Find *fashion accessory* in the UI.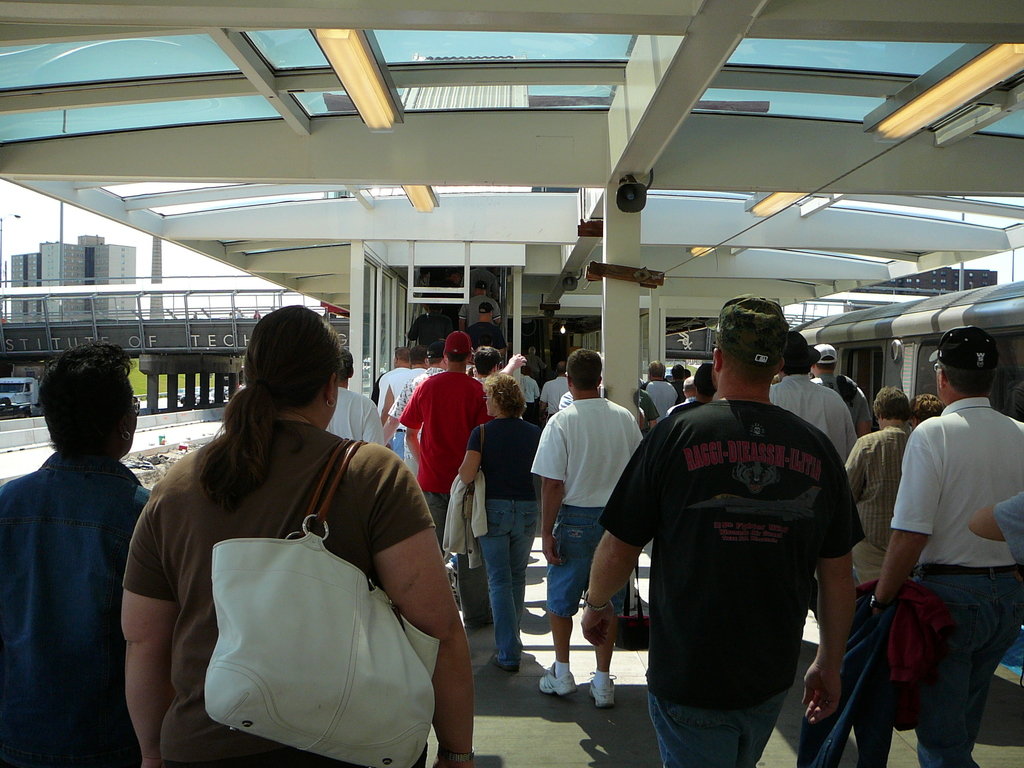
UI element at (left=589, top=673, right=618, bottom=708).
